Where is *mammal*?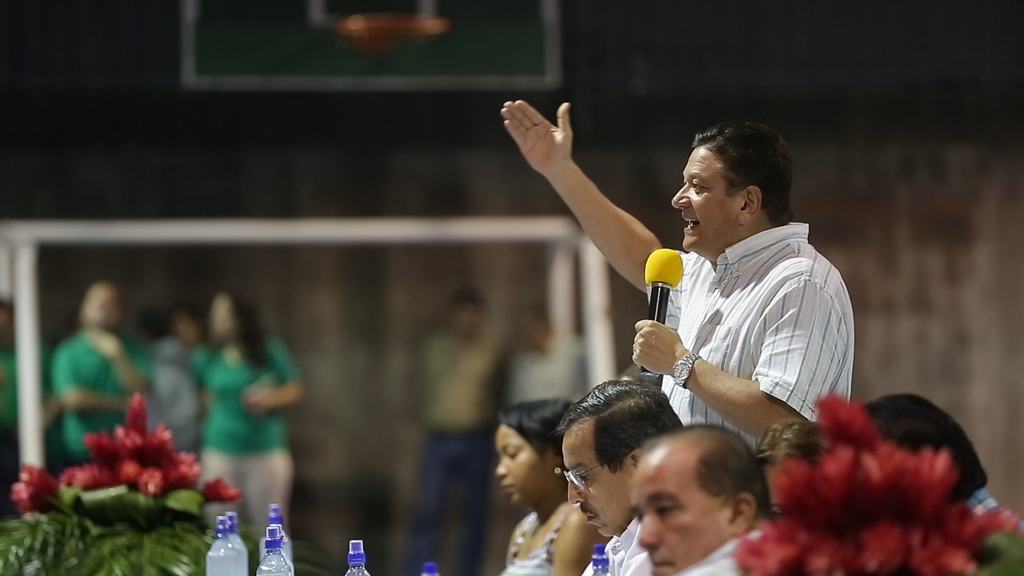
x1=147, y1=303, x2=205, y2=451.
